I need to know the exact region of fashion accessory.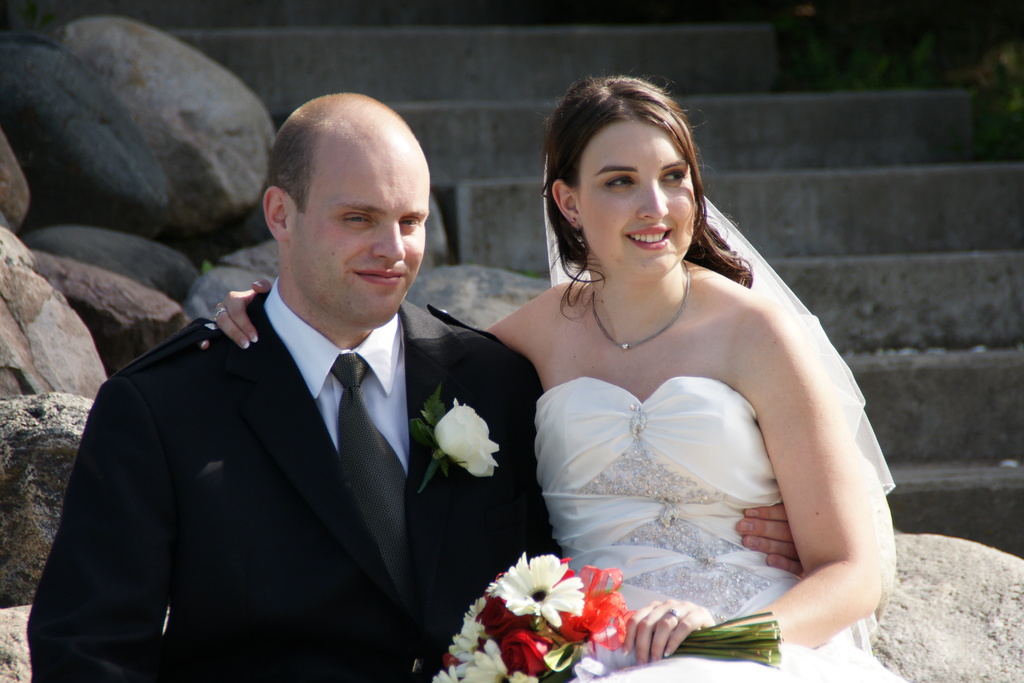
Region: x1=669, y1=605, x2=683, y2=624.
